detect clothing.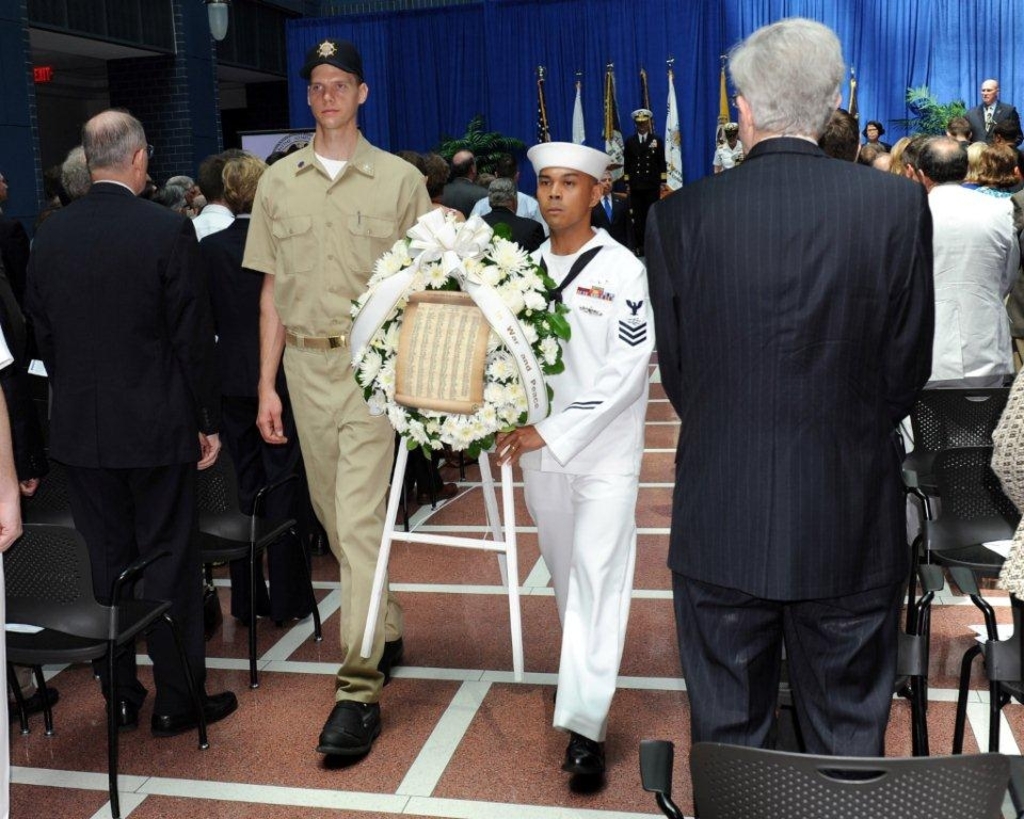
Detected at <bbox>16, 179, 206, 717</bbox>.
